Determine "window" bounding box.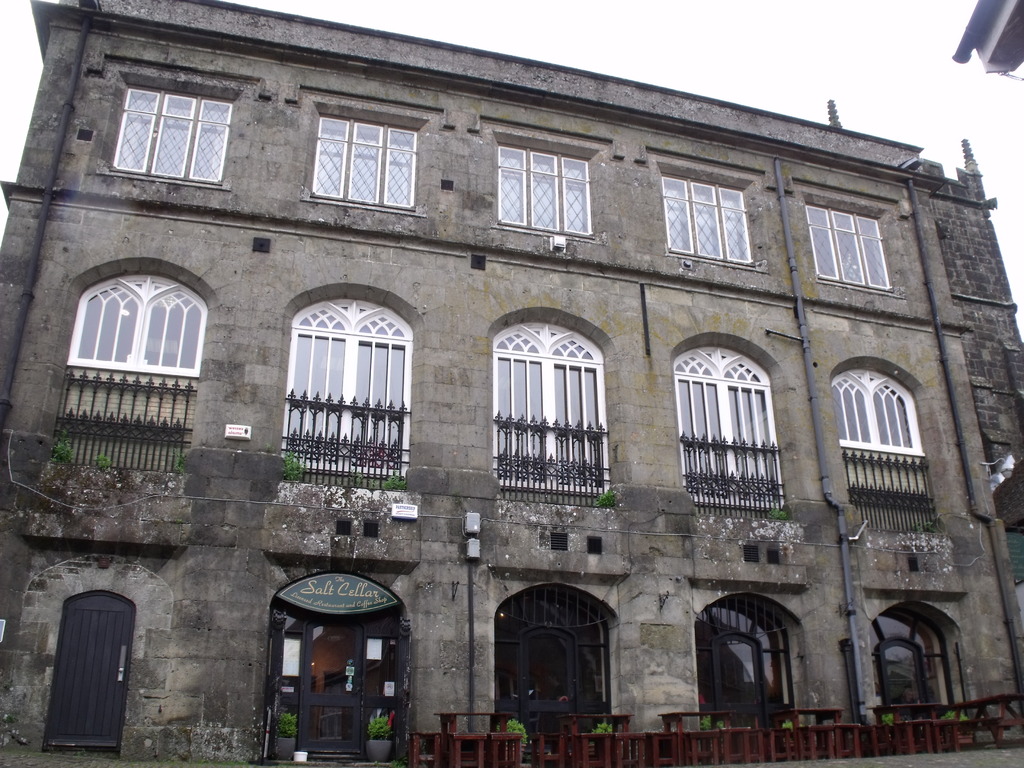
Determined: {"x1": 489, "y1": 306, "x2": 617, "y2": 507}.
